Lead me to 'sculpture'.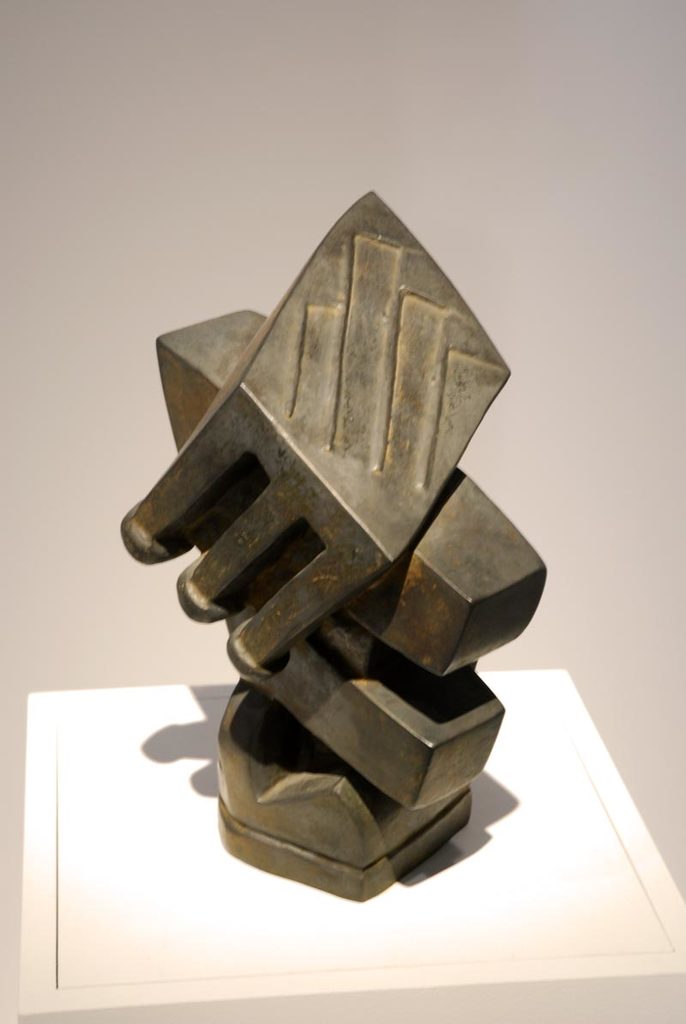
Lead to <bbox>147, 120, 545, 877</bbox>.
